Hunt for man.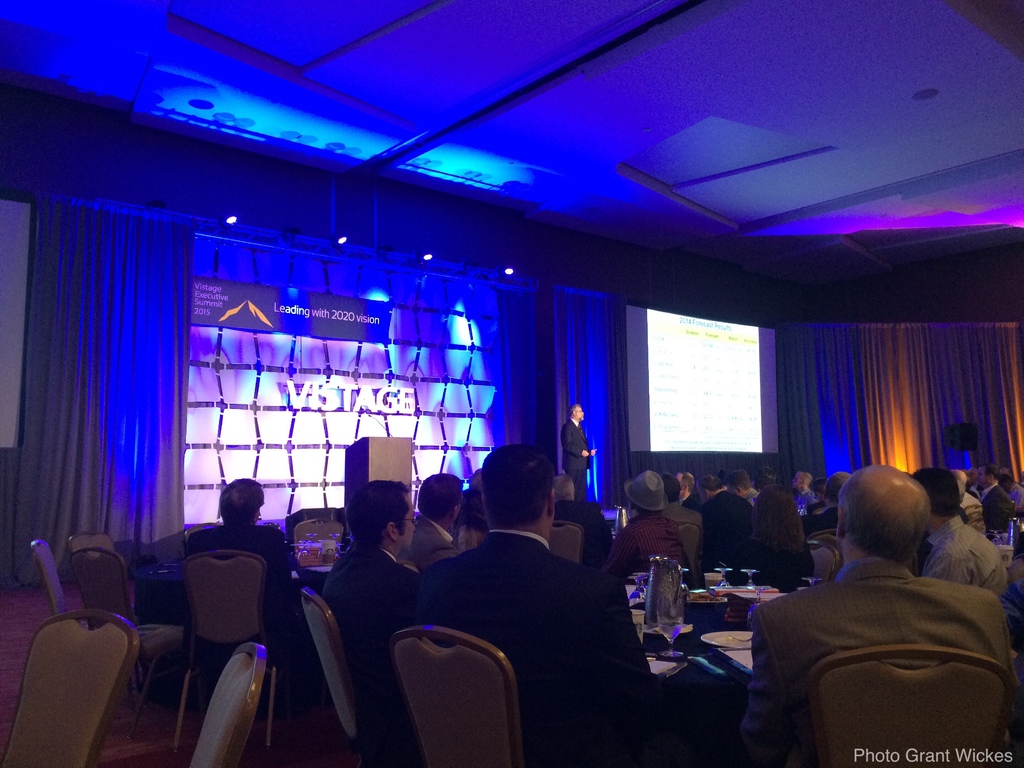
Hunted down at {"x1": 182, "y1": 476, "x2": 292, "y2": 616}.
